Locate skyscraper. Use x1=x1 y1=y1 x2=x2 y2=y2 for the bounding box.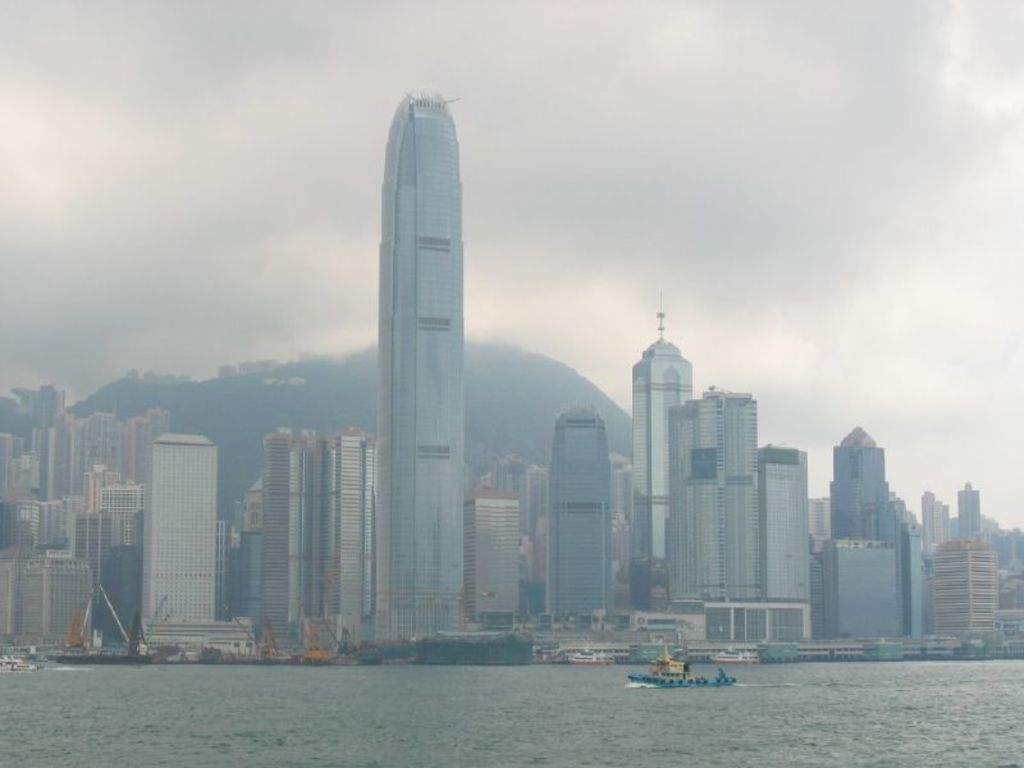
x1=261 y1=425 x2=328 y2=649.
